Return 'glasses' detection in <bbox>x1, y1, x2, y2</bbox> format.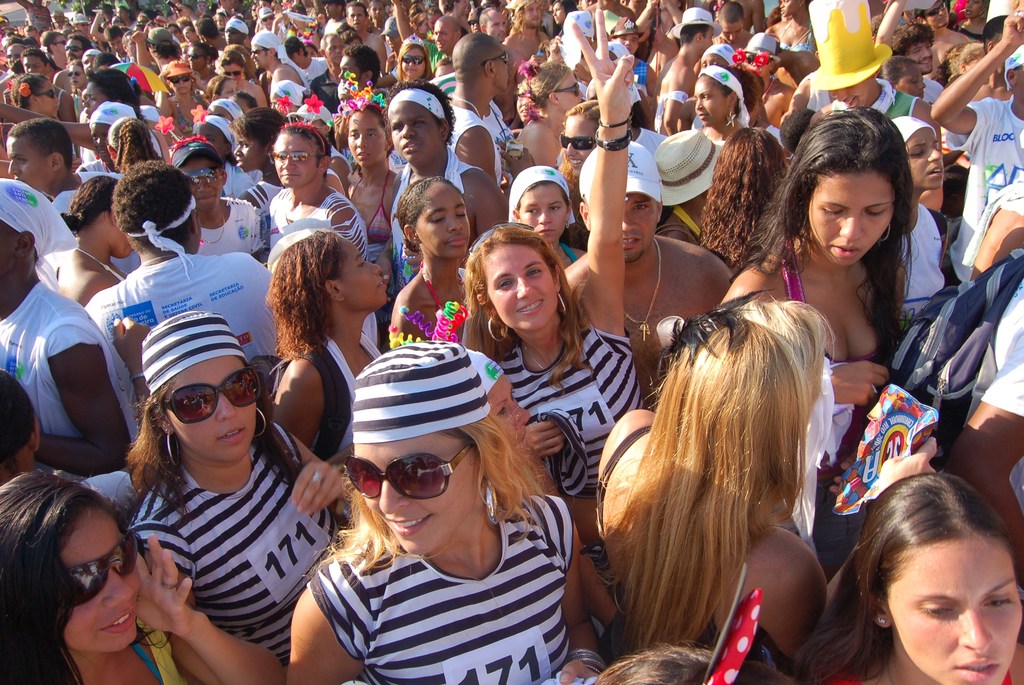
<bbox>482, 51, 511, 67</bbox>.
